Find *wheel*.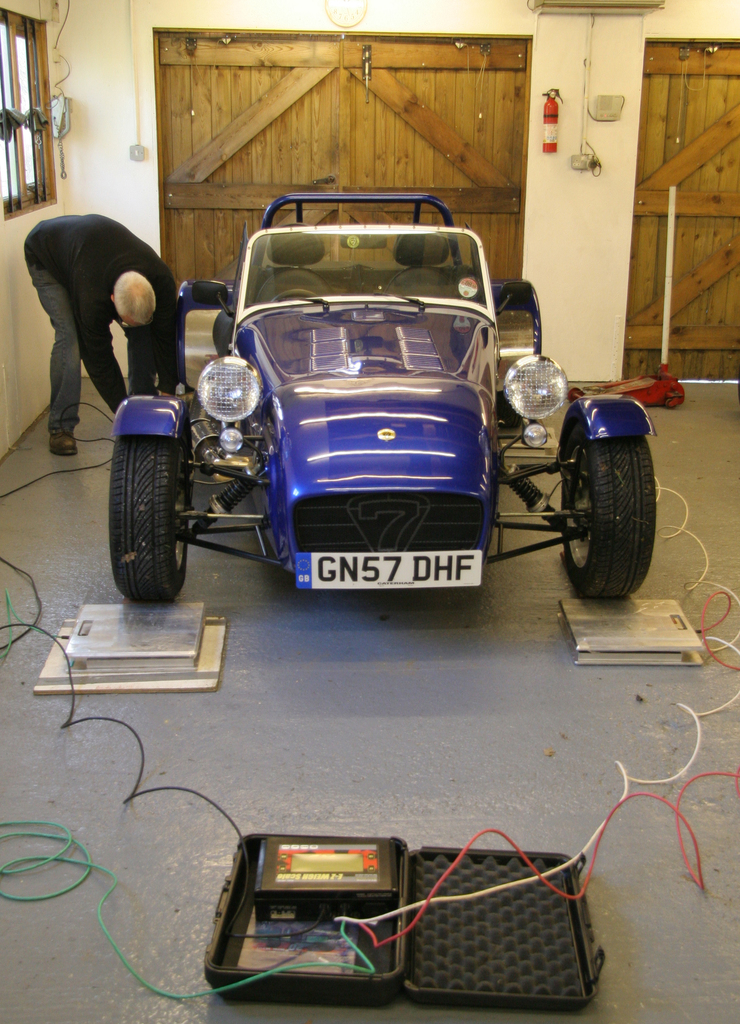
box=[559, 417, 657, 599].
